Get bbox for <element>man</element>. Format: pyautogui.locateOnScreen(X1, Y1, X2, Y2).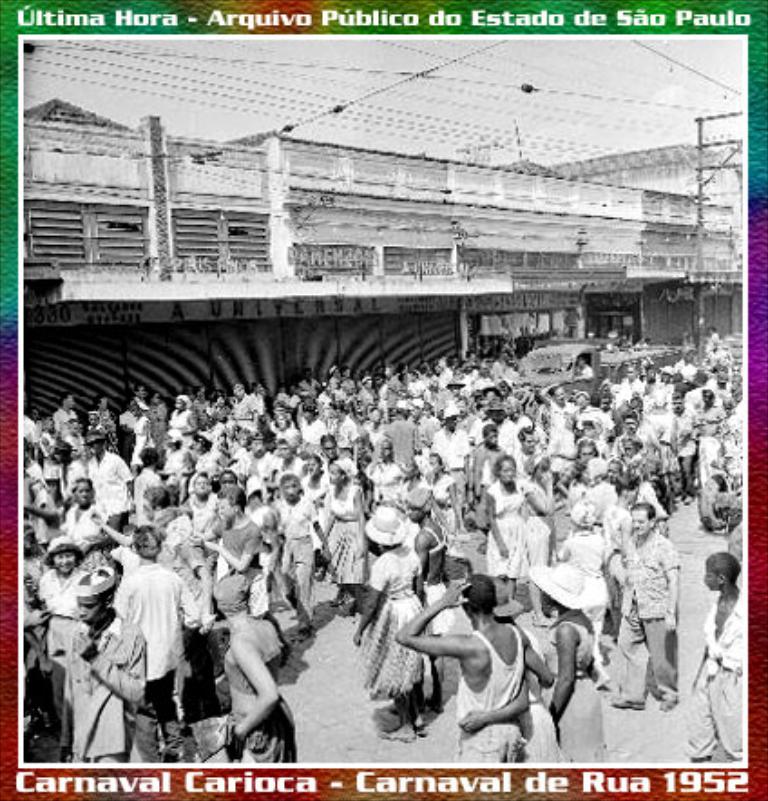
pyautogui.locateOnScreen(696, 388, 732, 487).
